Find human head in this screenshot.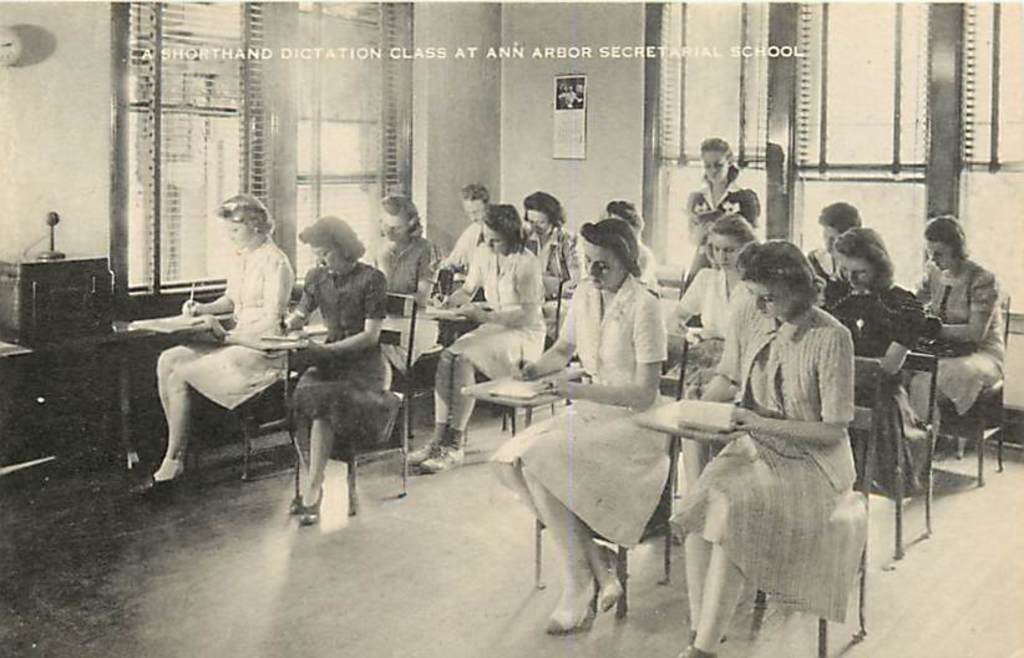
The bounding box for human head is (x1=460, y1=184, x2=490, y2=226).
